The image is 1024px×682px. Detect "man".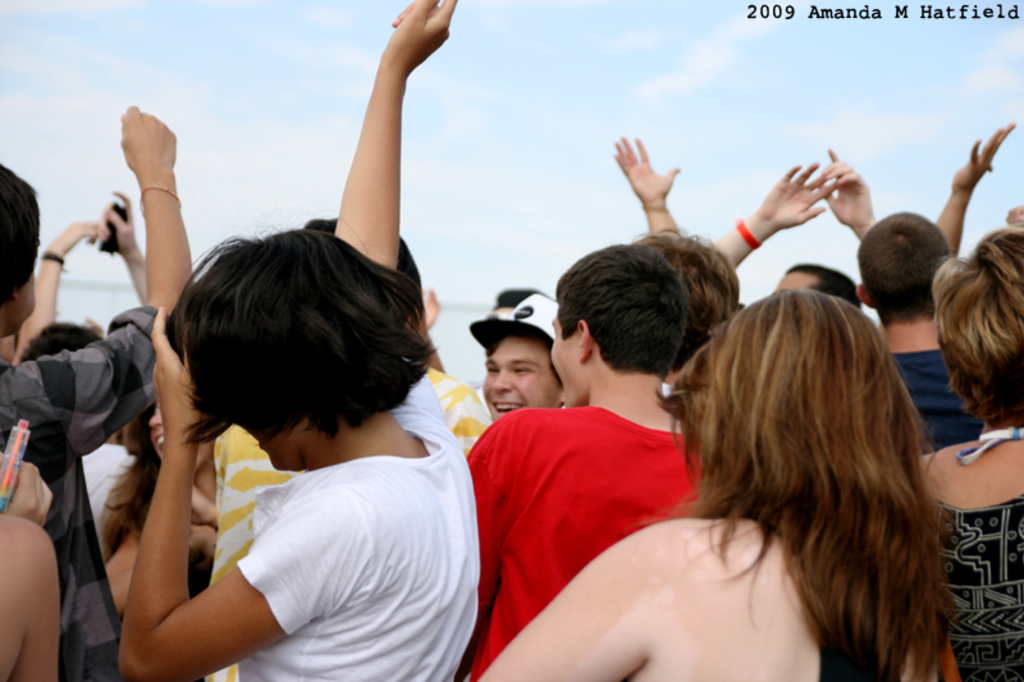
Detection: (484, 256, 884, 668).
